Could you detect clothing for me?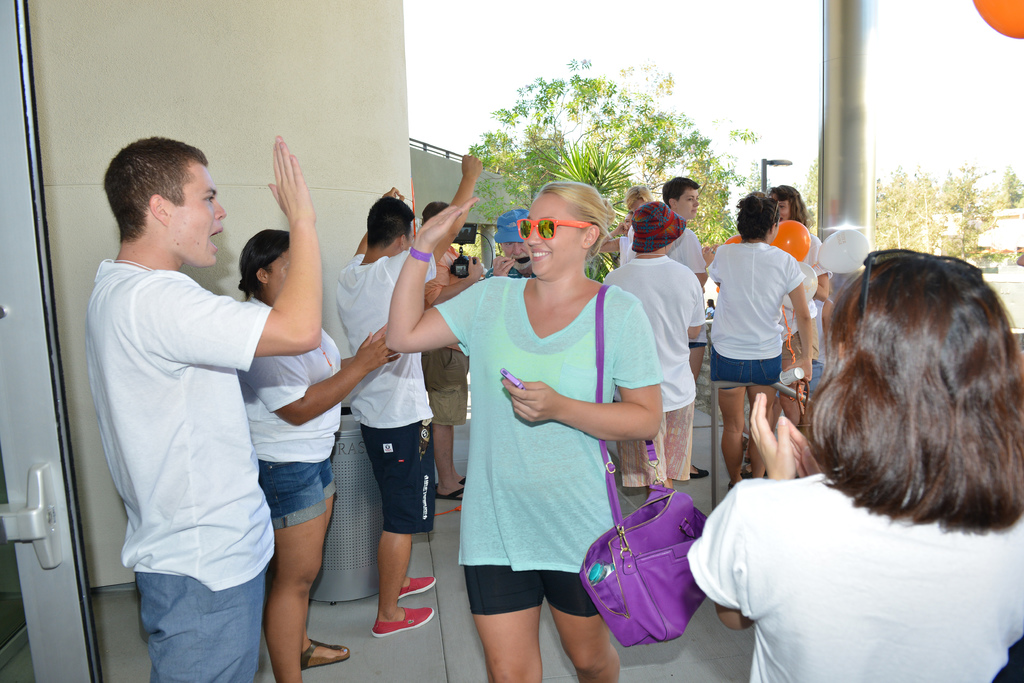
Detection result: (429, 260, 664, 613).
